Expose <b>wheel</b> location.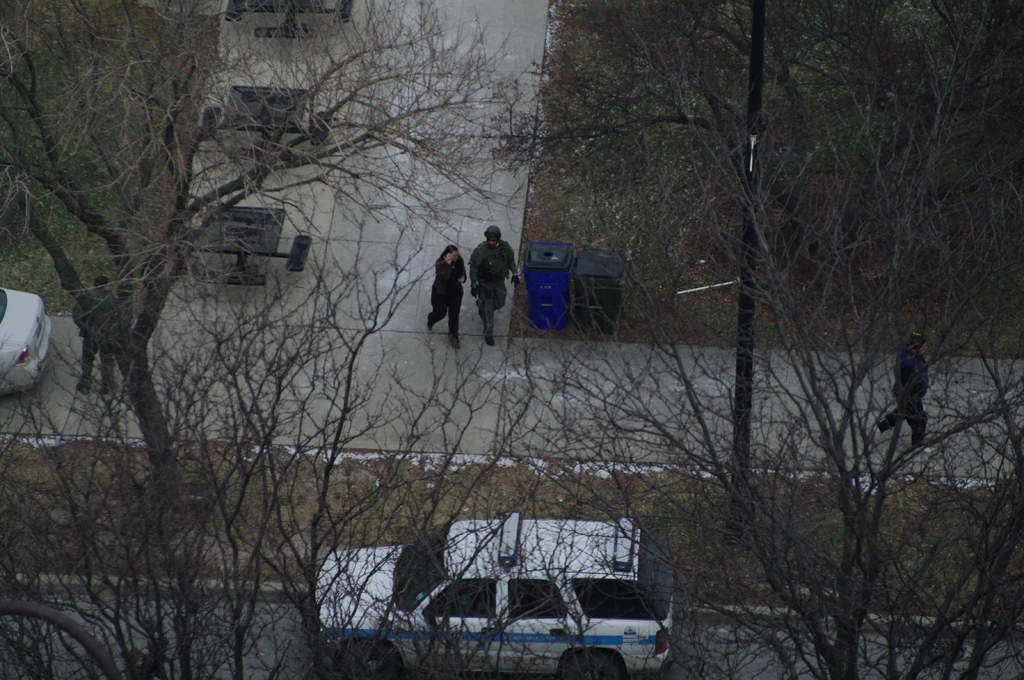
Exposed at left=569, top=655, right=623, bottom=679.
